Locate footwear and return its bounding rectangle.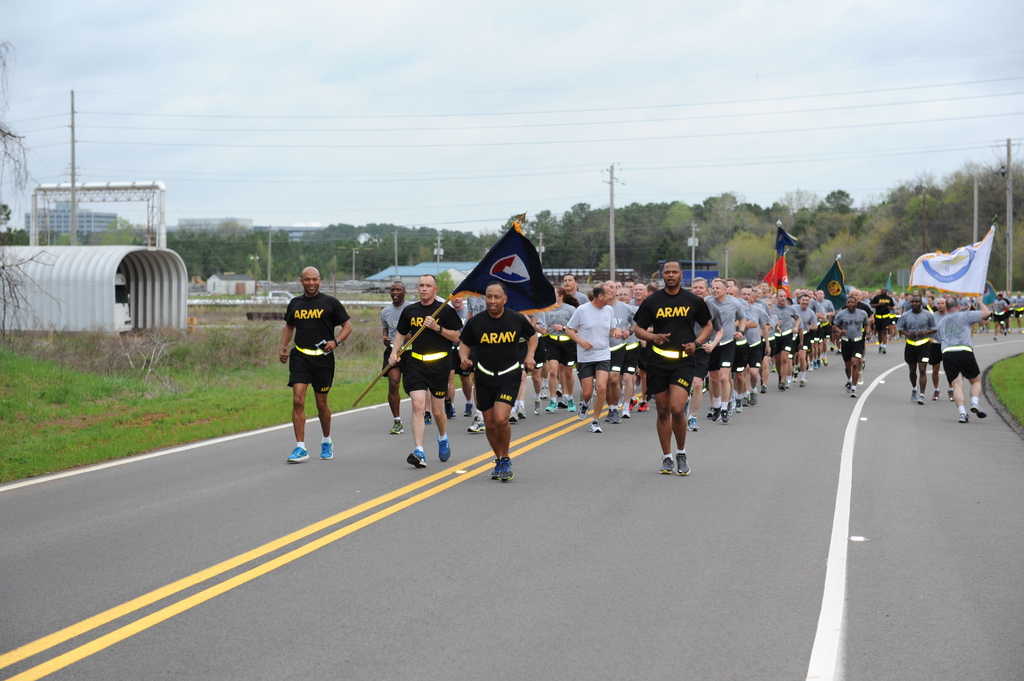
x1=534, y1=401, x2=541, y2=417.
